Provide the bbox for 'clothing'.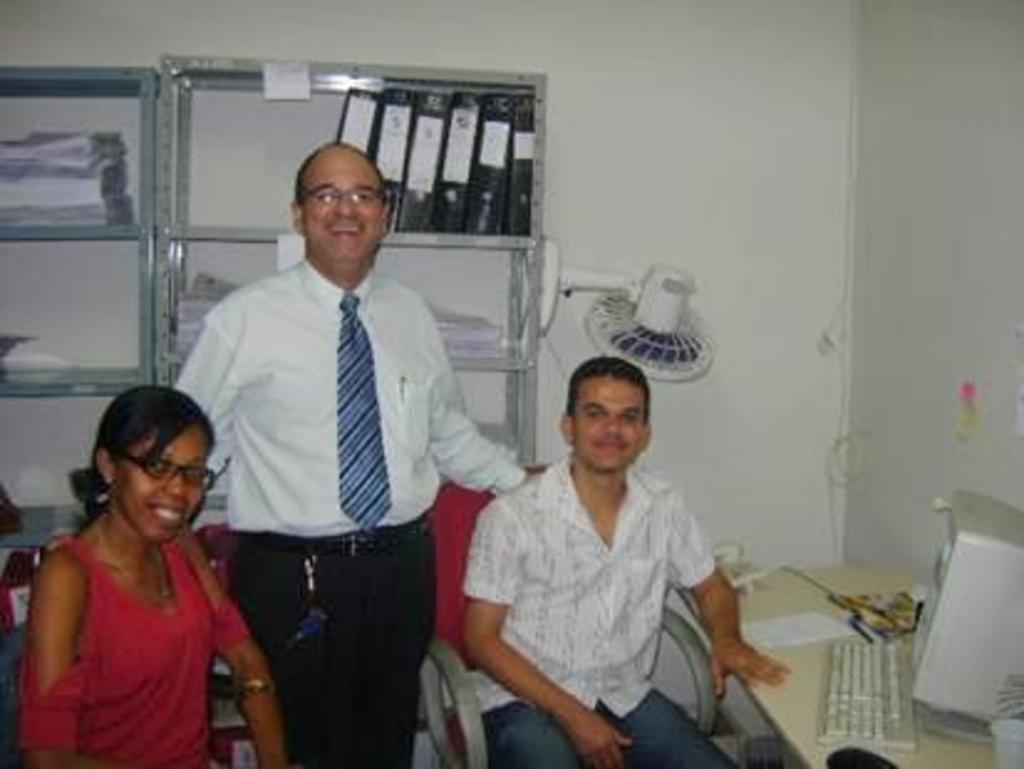
x1=464 y1=387 x2=744 y2=768.
